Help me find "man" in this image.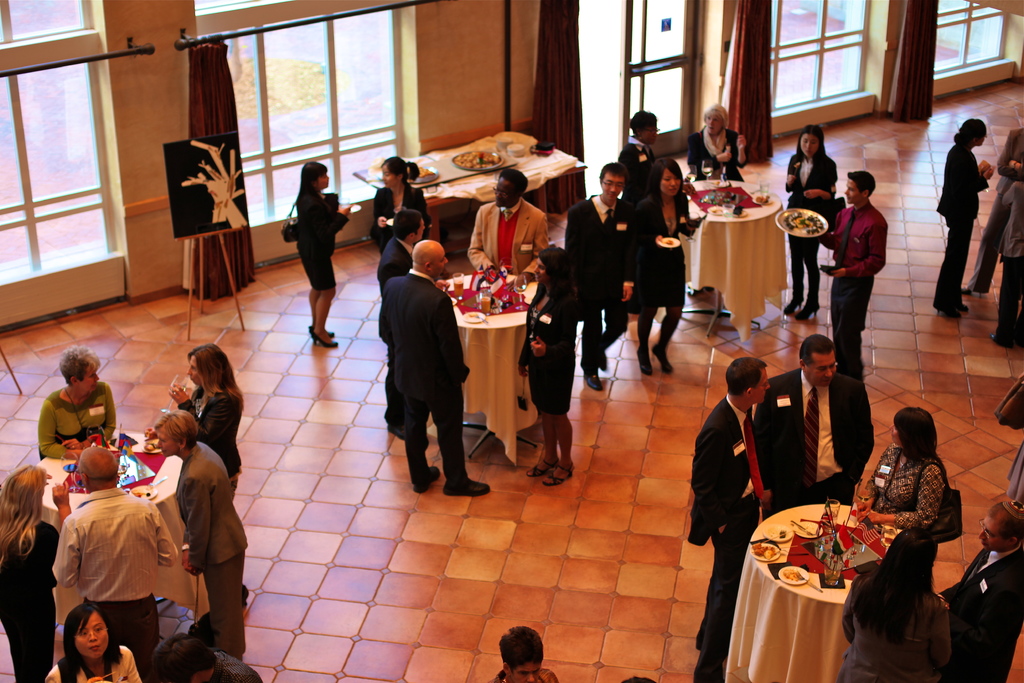
Found it: <region>822, 170, 888, 383</region>.
